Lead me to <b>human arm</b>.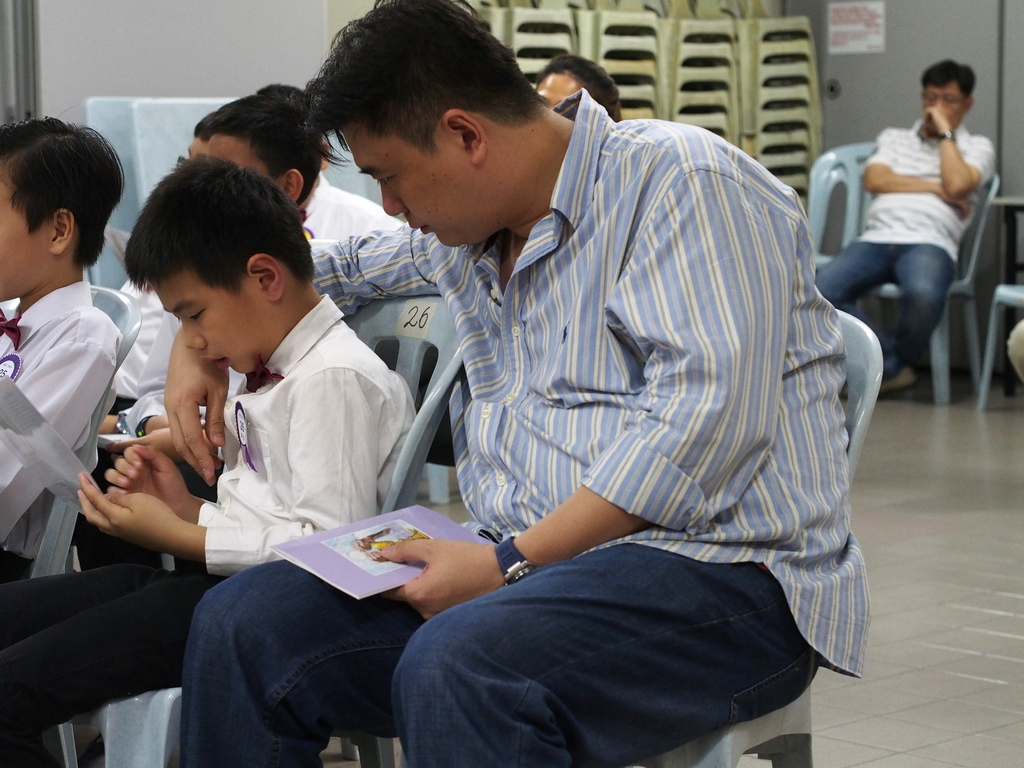
Lead to (x1=12, y1=312, x2=118, y2=458).
